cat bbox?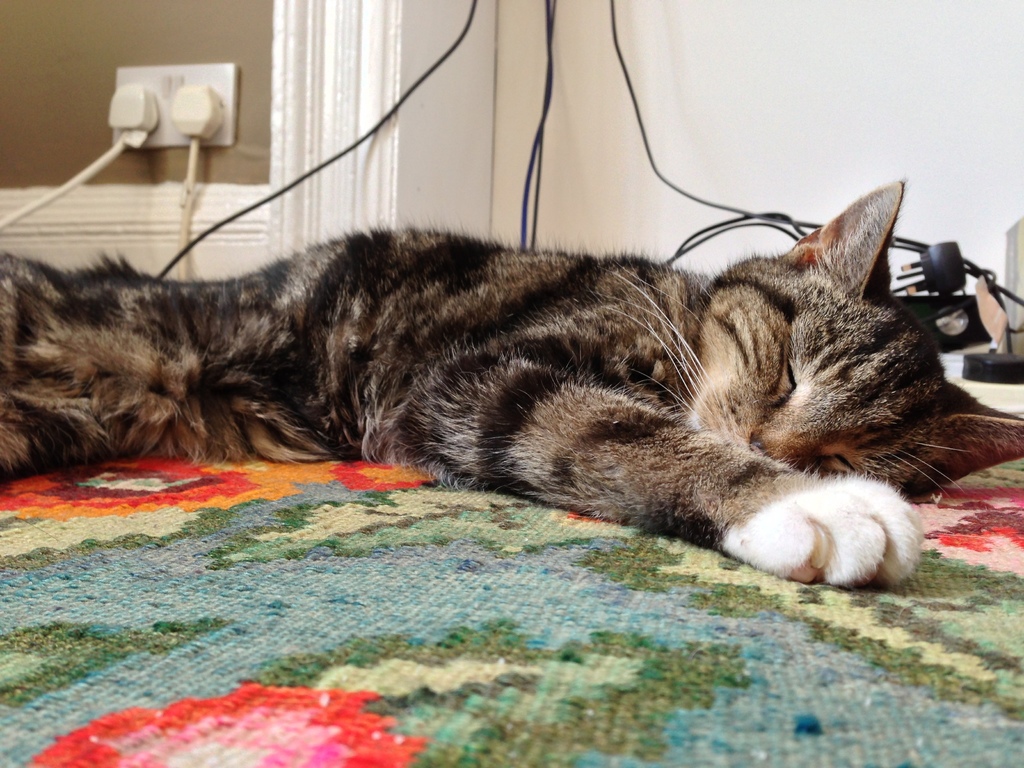
Rect(0, 168, 1023, 595)
